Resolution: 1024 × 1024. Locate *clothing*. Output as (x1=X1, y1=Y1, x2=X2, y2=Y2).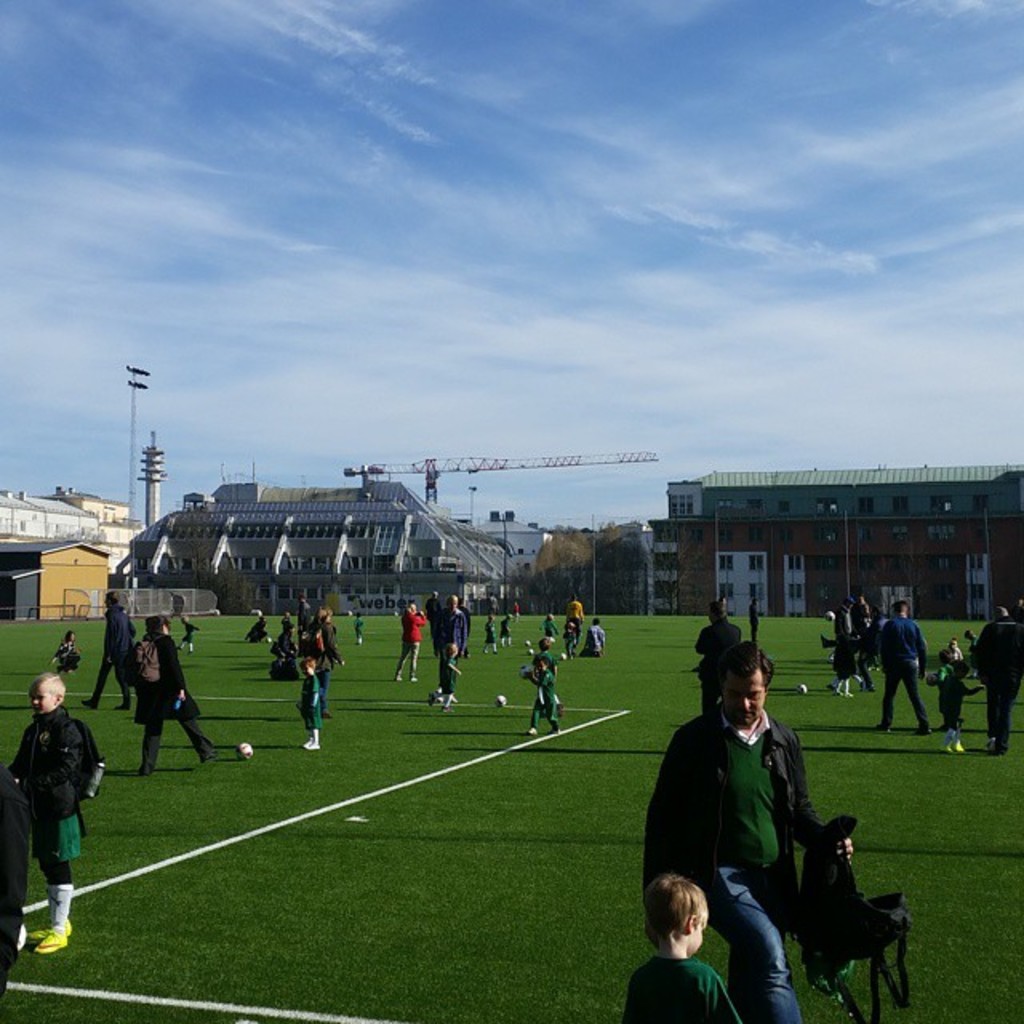
(x1=586, y1=624, x2=605, y2=654).
